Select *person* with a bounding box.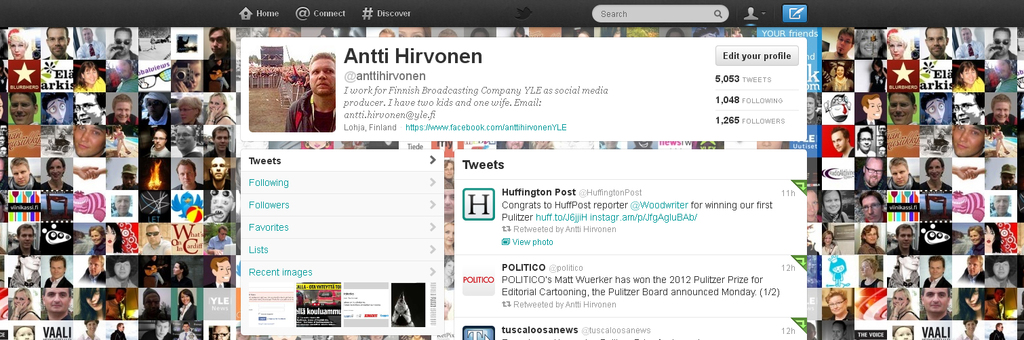
detection(925, 24, 949, 58).
